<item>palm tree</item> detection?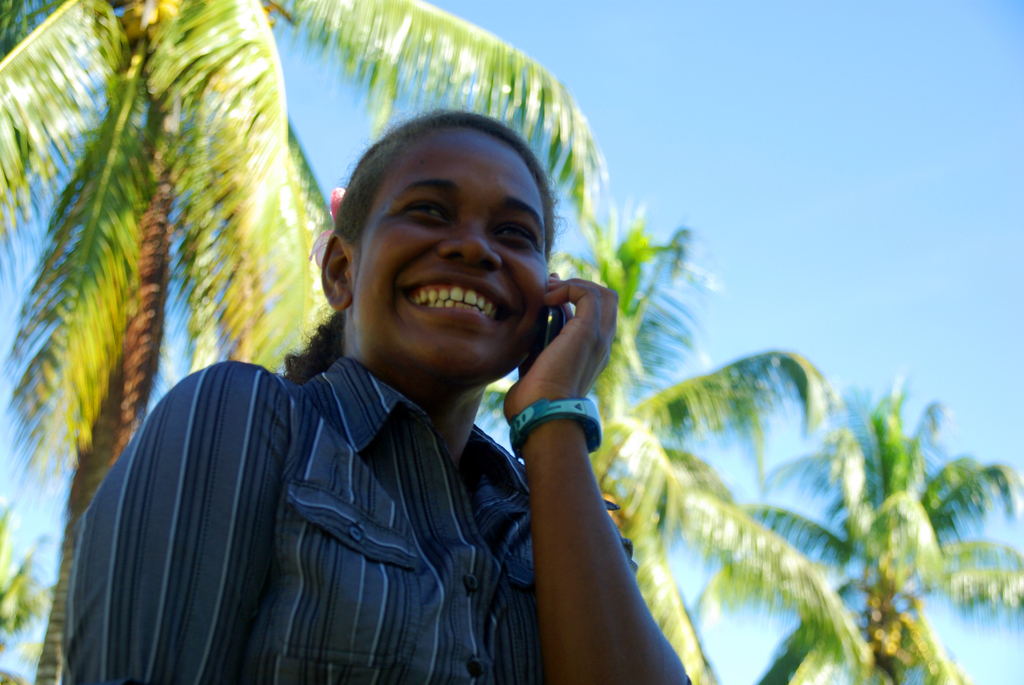
rect(21, 45, 266, 576)
